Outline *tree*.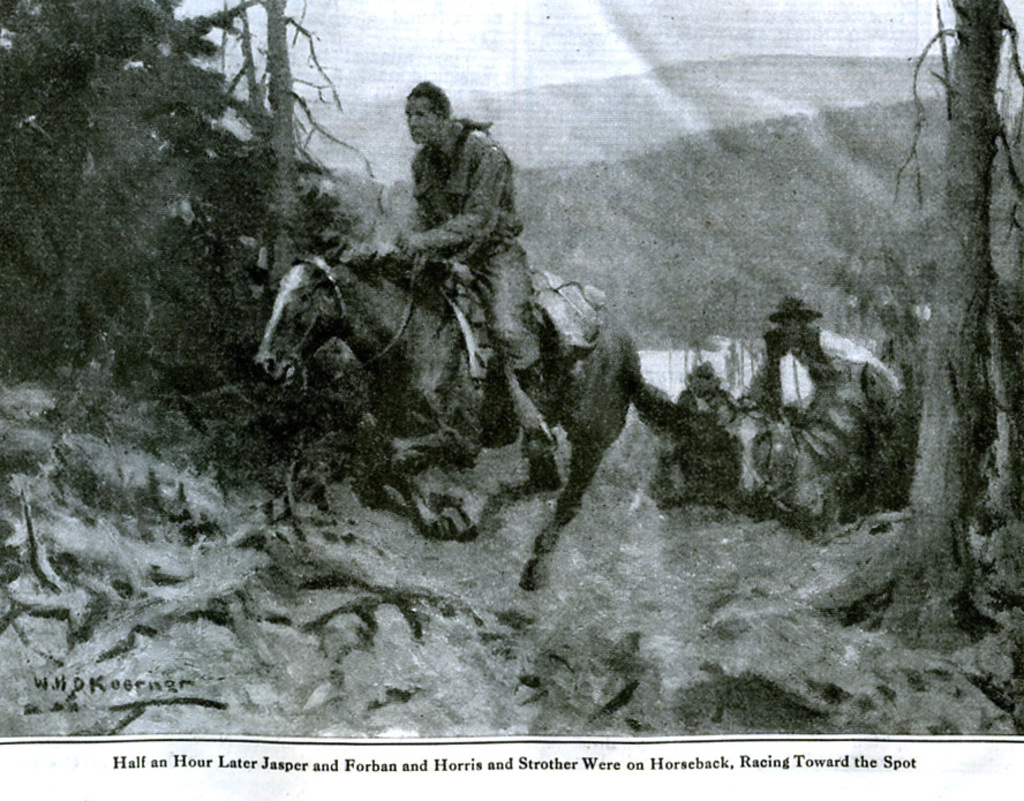
Outline: 797/0/1023/655.
